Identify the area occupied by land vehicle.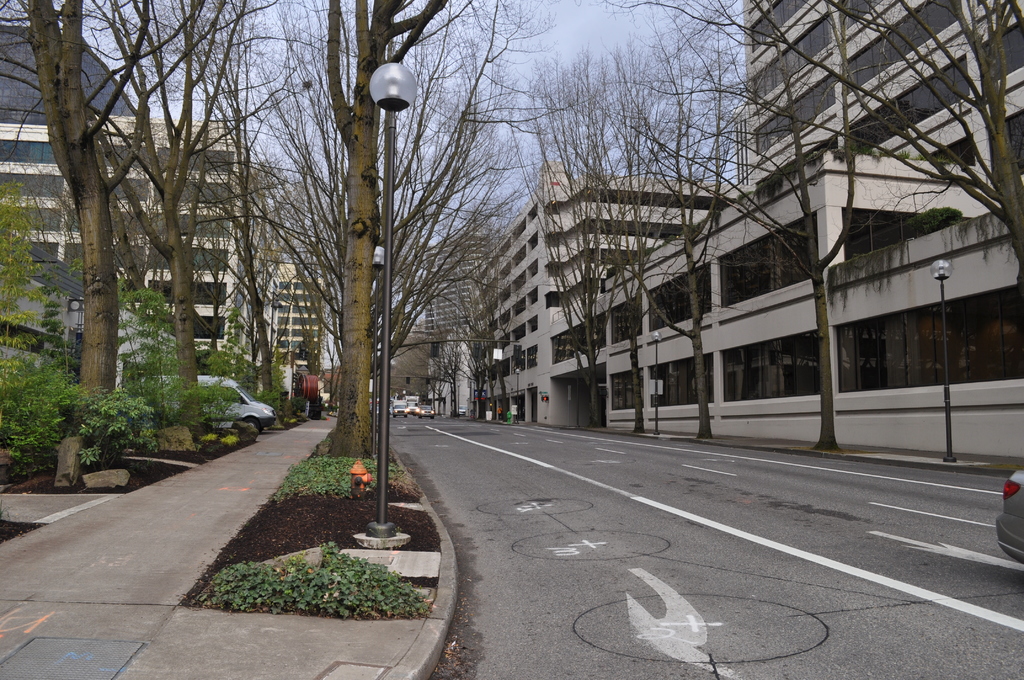
Area: box(403, 394, 421, 414).
